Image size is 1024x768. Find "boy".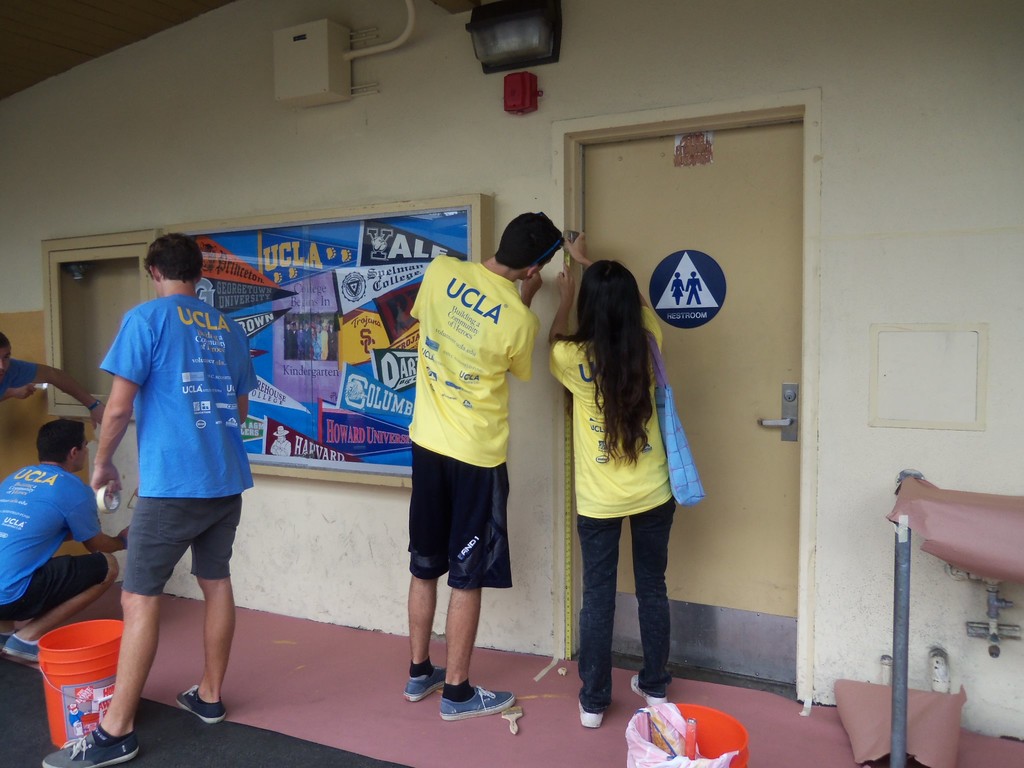
box=[0, 328, 109, 431].
